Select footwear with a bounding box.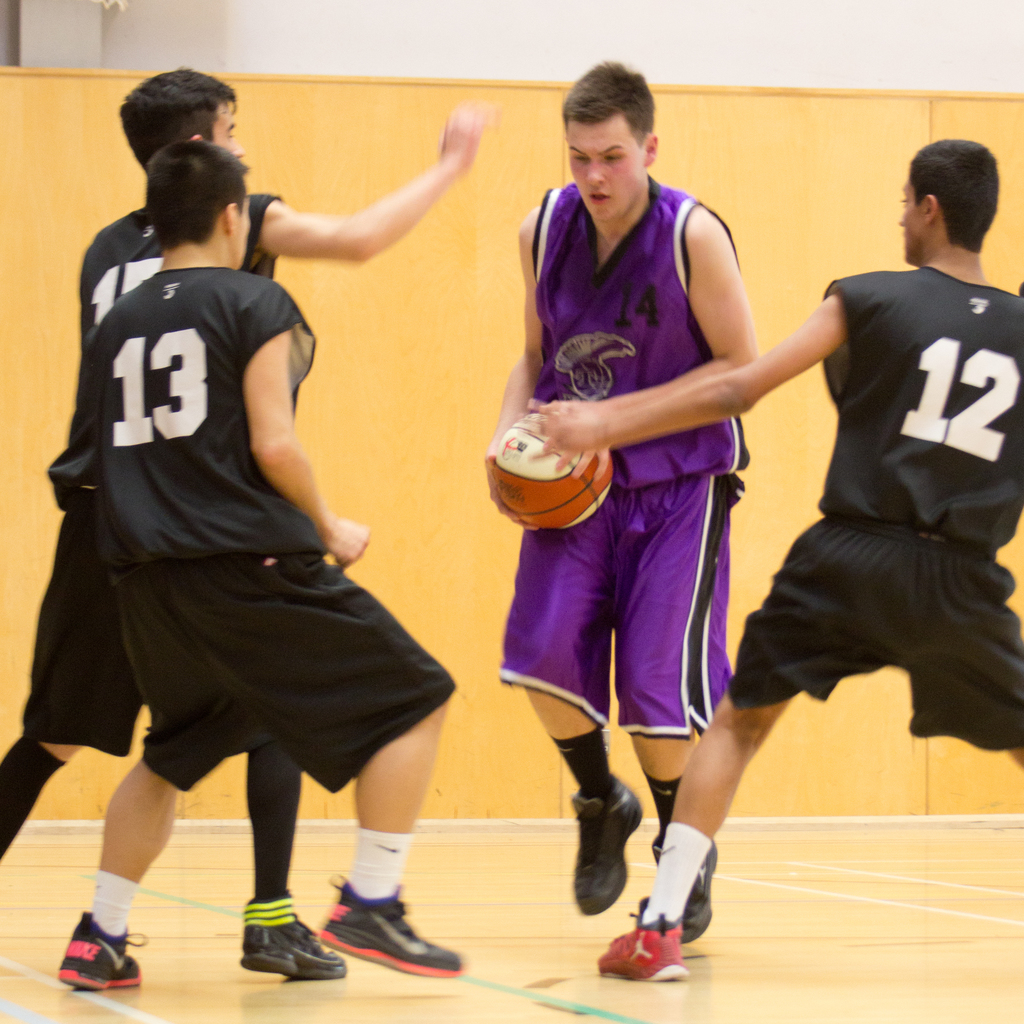
region(651, 843, 721, 939).
